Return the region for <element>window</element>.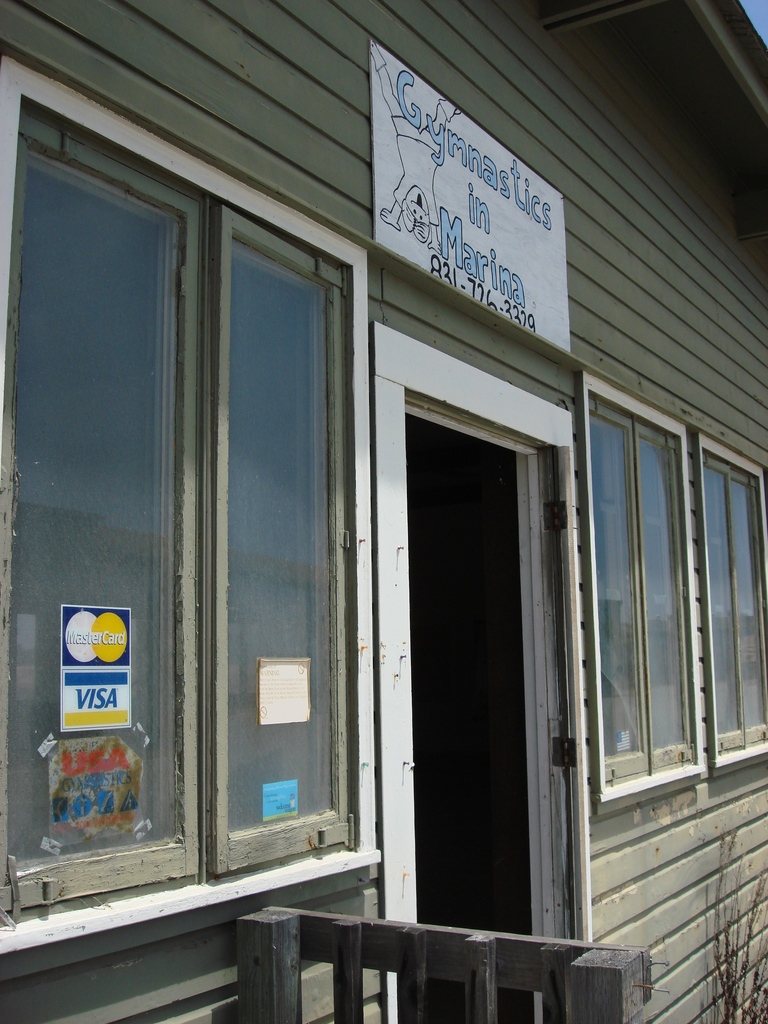
(x1=584, y1=383, x2=691, y2=795).
